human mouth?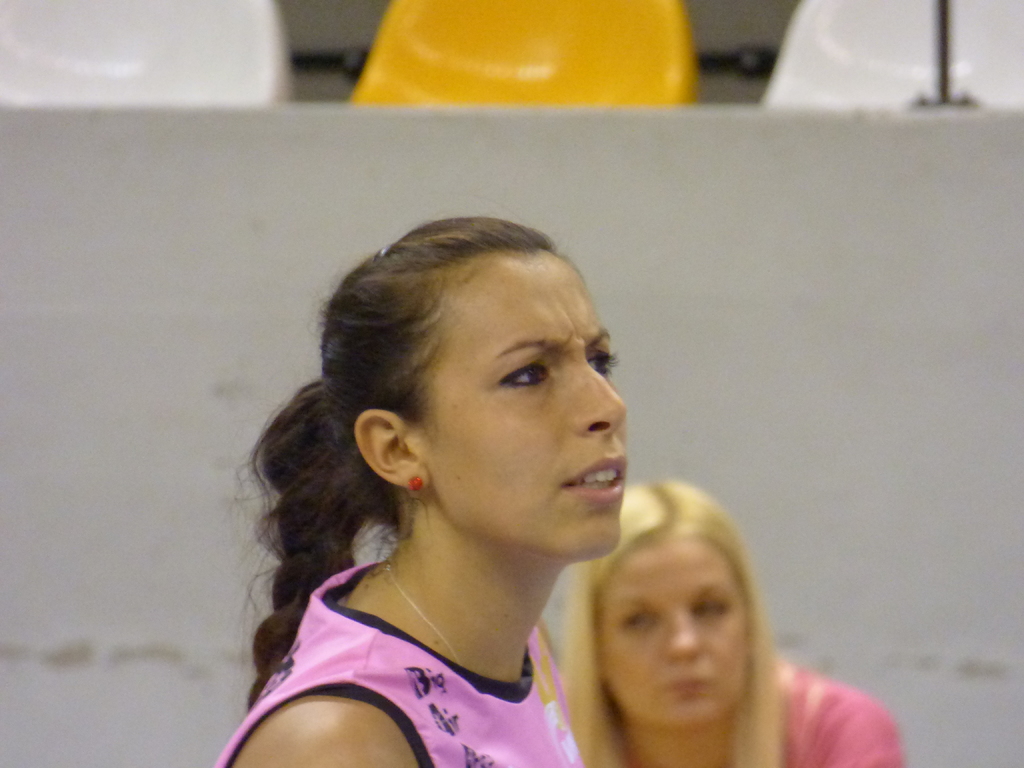
<bbox>664, 671, 714, 703</bbox>
